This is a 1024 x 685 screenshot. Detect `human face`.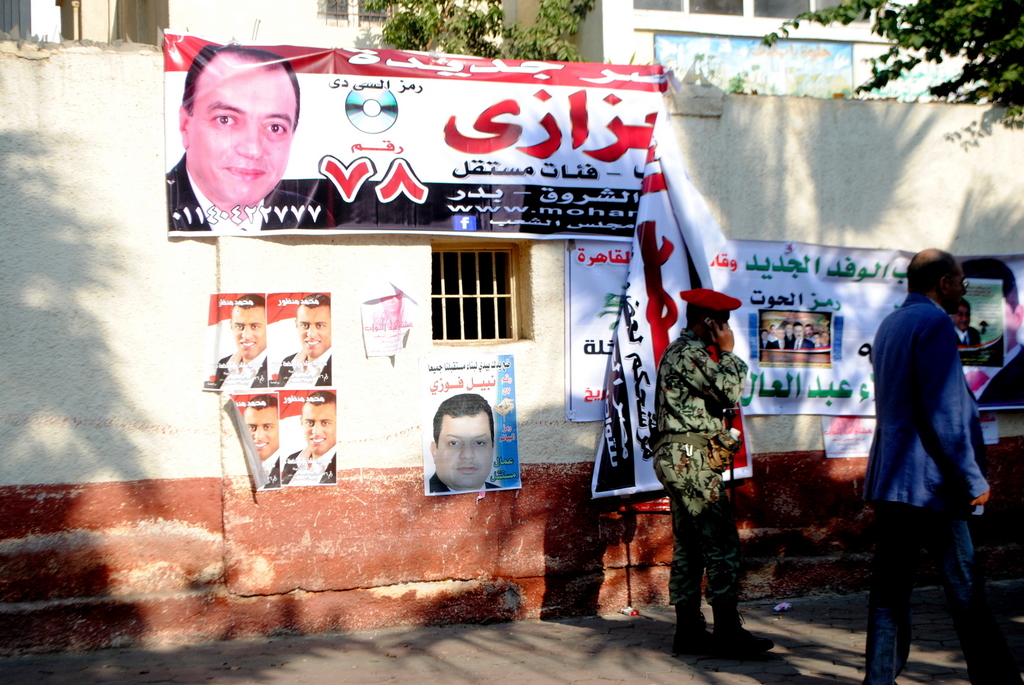
(left=229, top=304, right=264, bottom=357).
